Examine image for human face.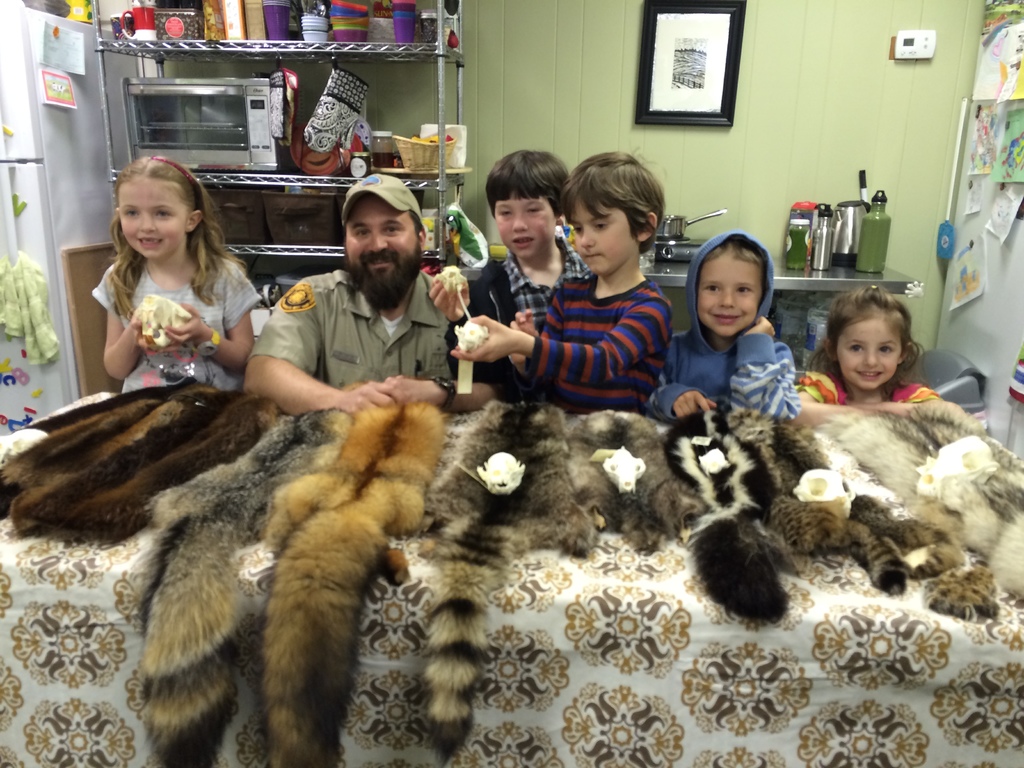
Examination result: box=[493, 186, 556, 262].
